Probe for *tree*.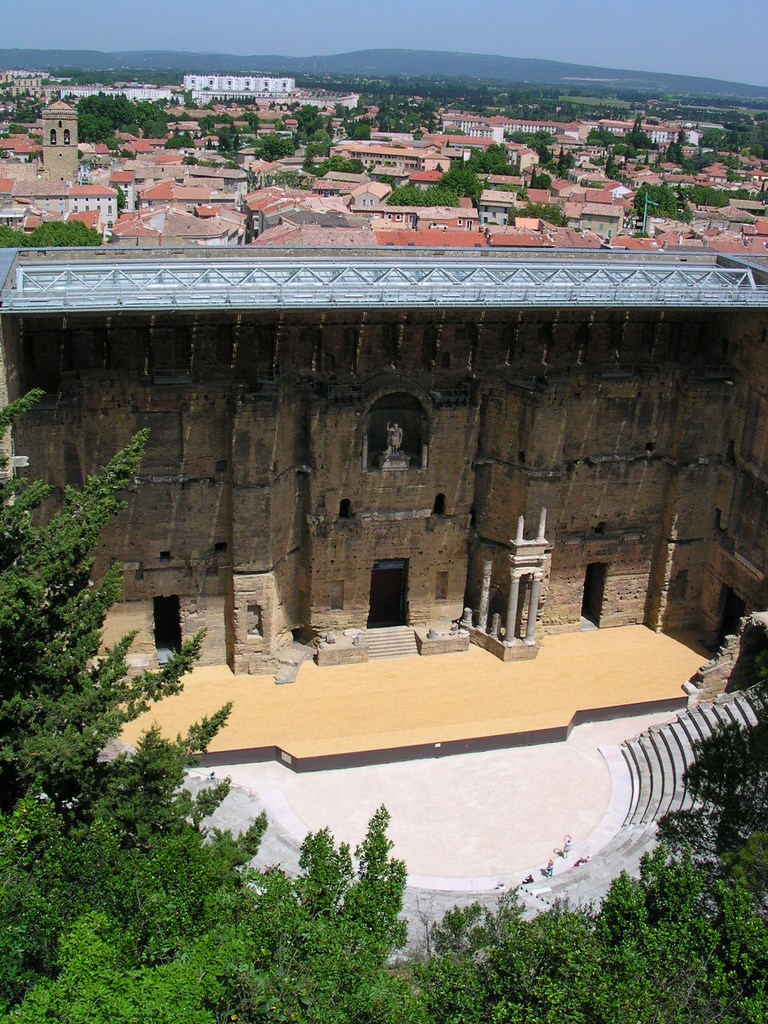
Probe result: locate(682, 180, 732, 214).
